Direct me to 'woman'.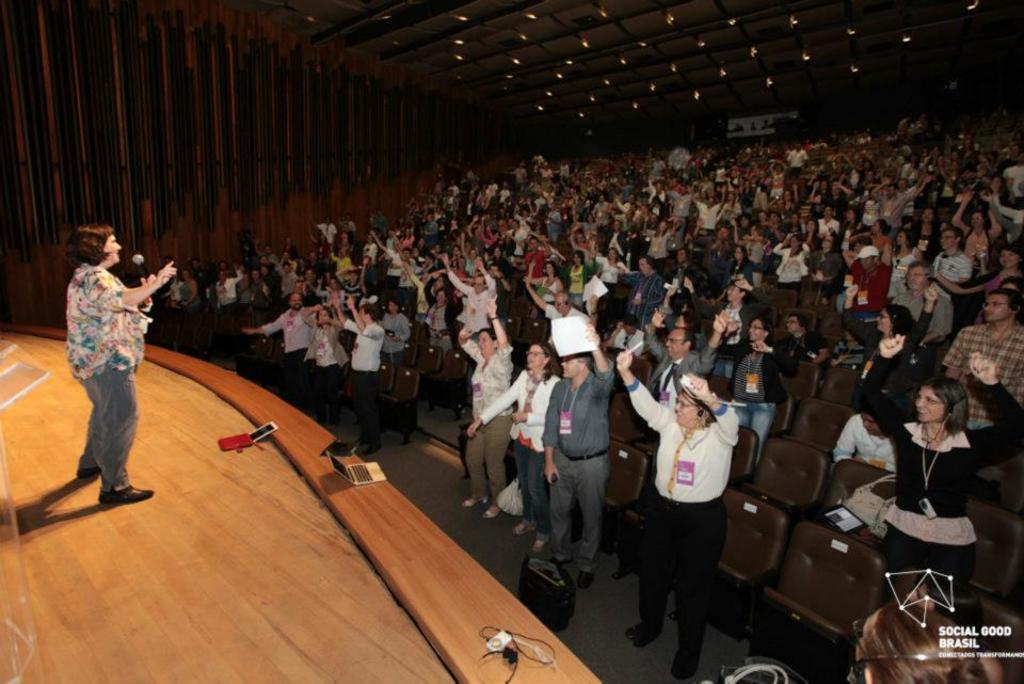
Direction: {"left": 44, "top": 194, "right": 153, "bottom": 513}.
